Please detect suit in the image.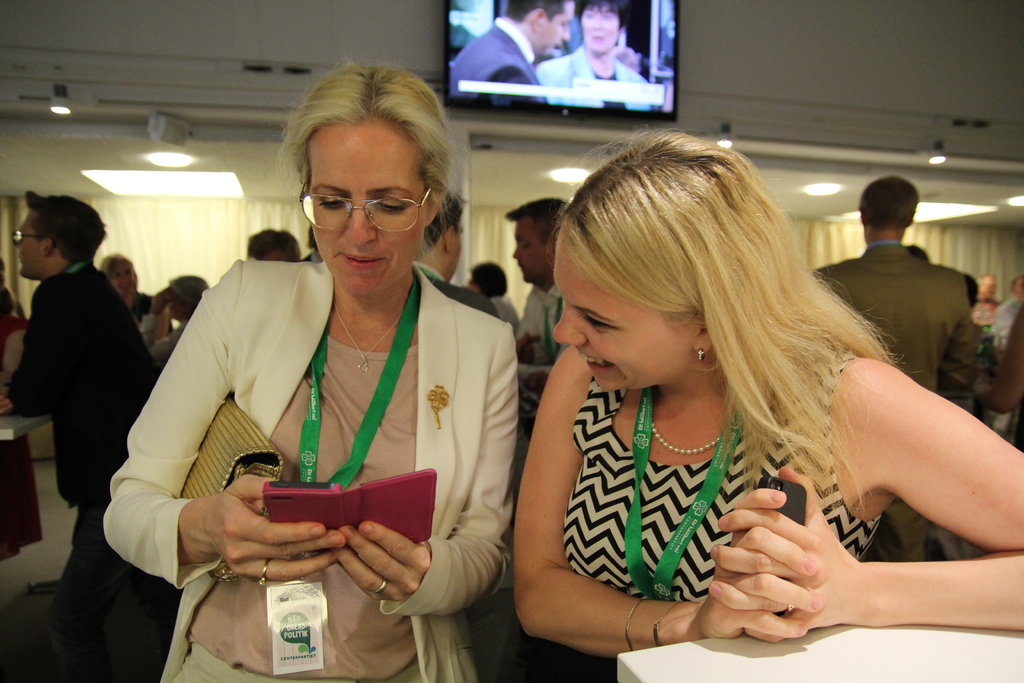
l=131, t=204, r=510, b=639.
